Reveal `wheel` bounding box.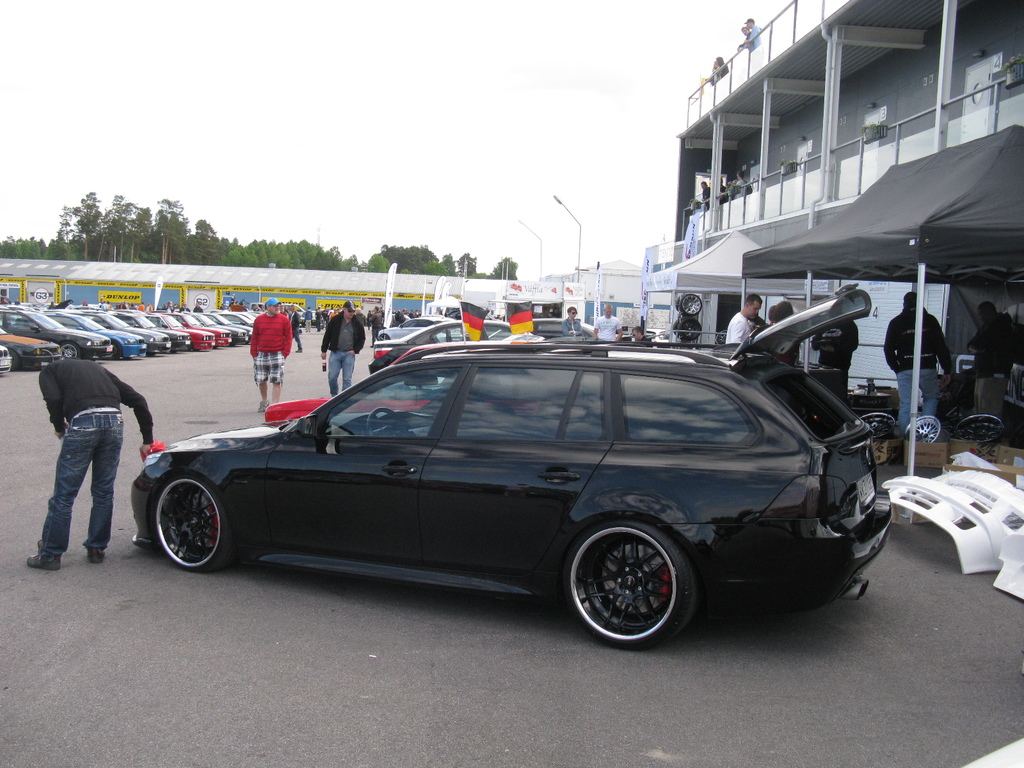
Revealed: crop(860, 412, 899, 438).
